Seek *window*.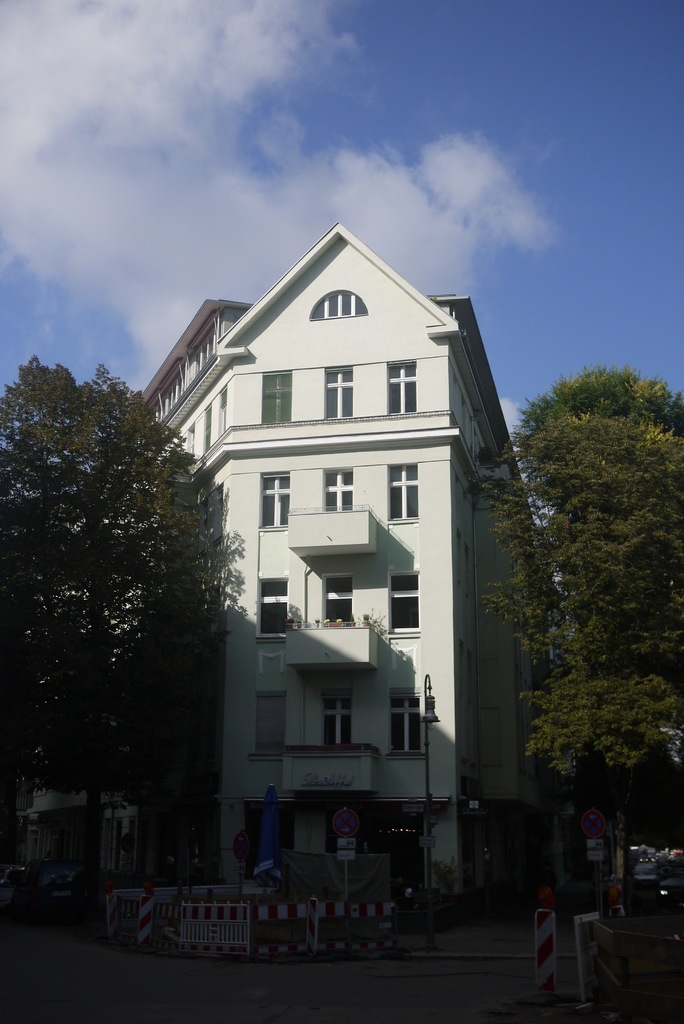
[202, 406, 213, 452].
